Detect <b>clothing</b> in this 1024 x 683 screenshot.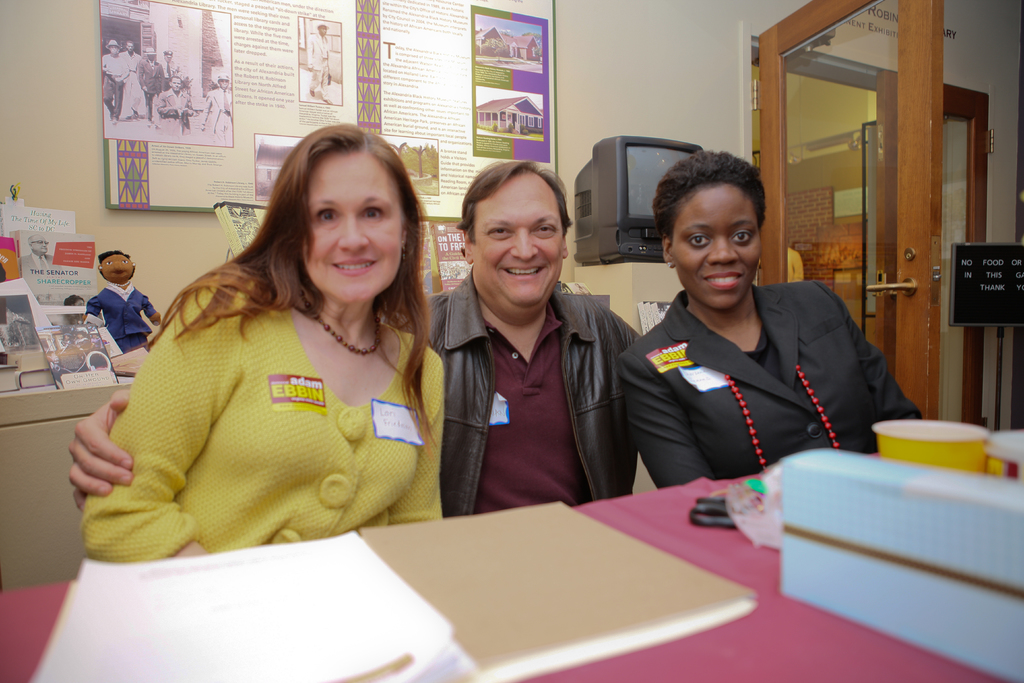
Detection: [135, 51, 170, 119].
